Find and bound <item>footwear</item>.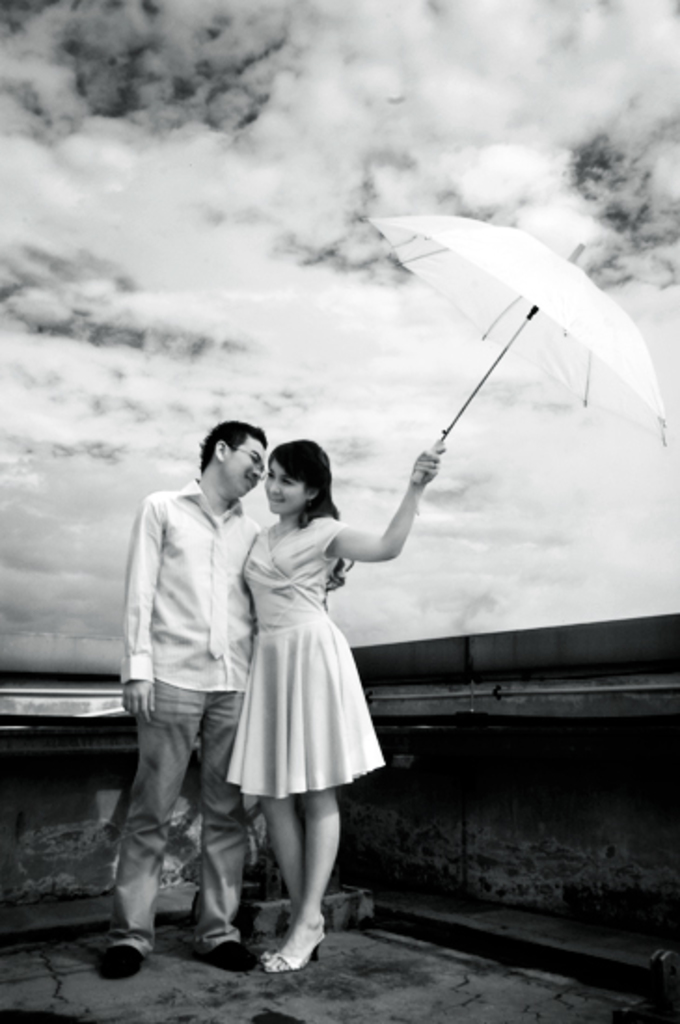
Bound: left=194, top=938, right=263, bottom=974.
